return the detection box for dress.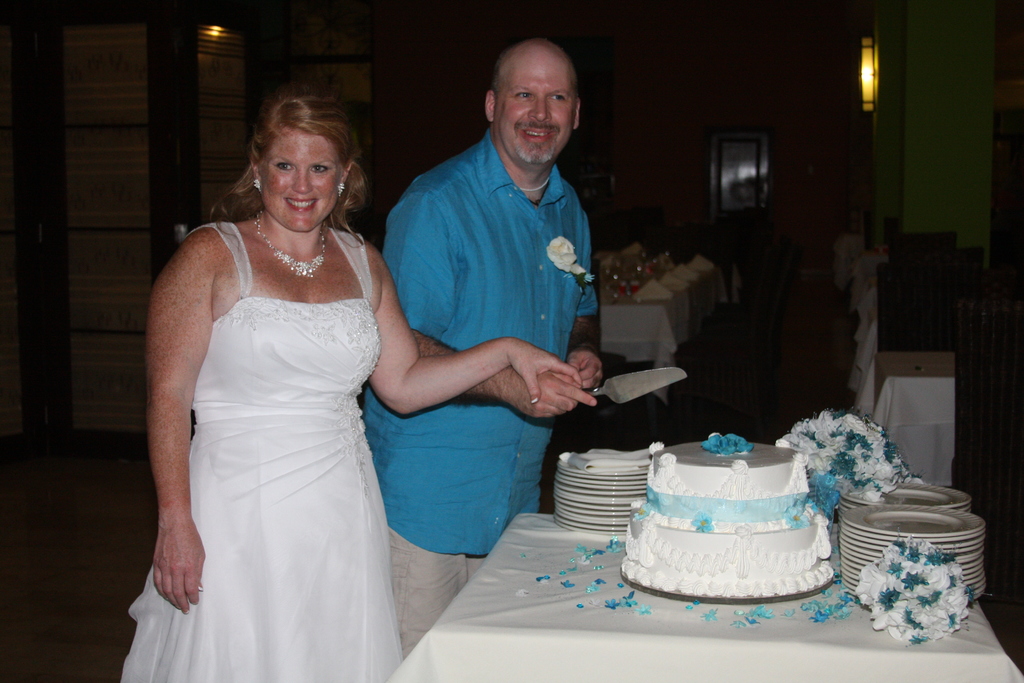
119 222 404 682.
